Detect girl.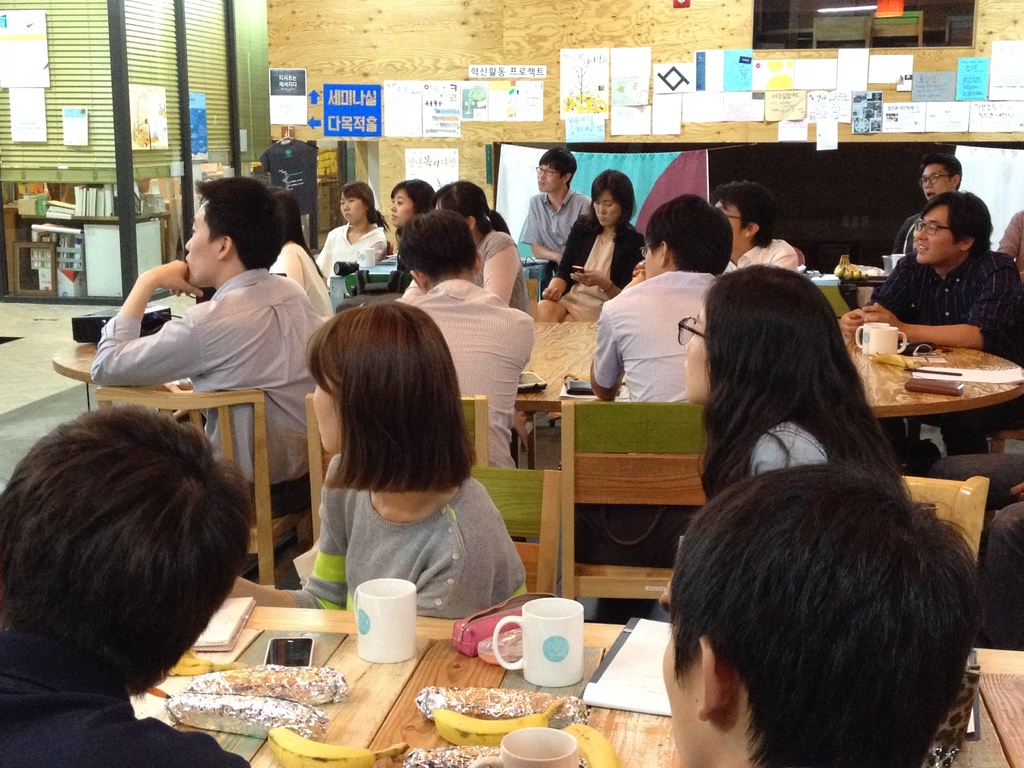
Detected at BBox(395, 184, 540, 320).
